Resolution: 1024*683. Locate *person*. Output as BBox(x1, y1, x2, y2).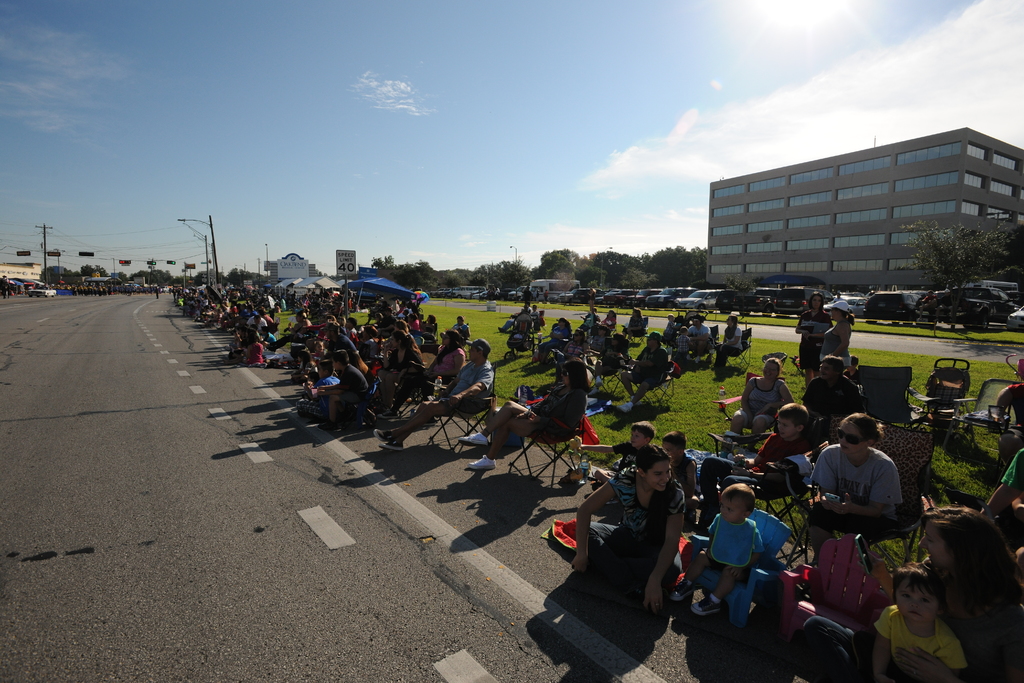
BBox(577, 300, 603, 334).
